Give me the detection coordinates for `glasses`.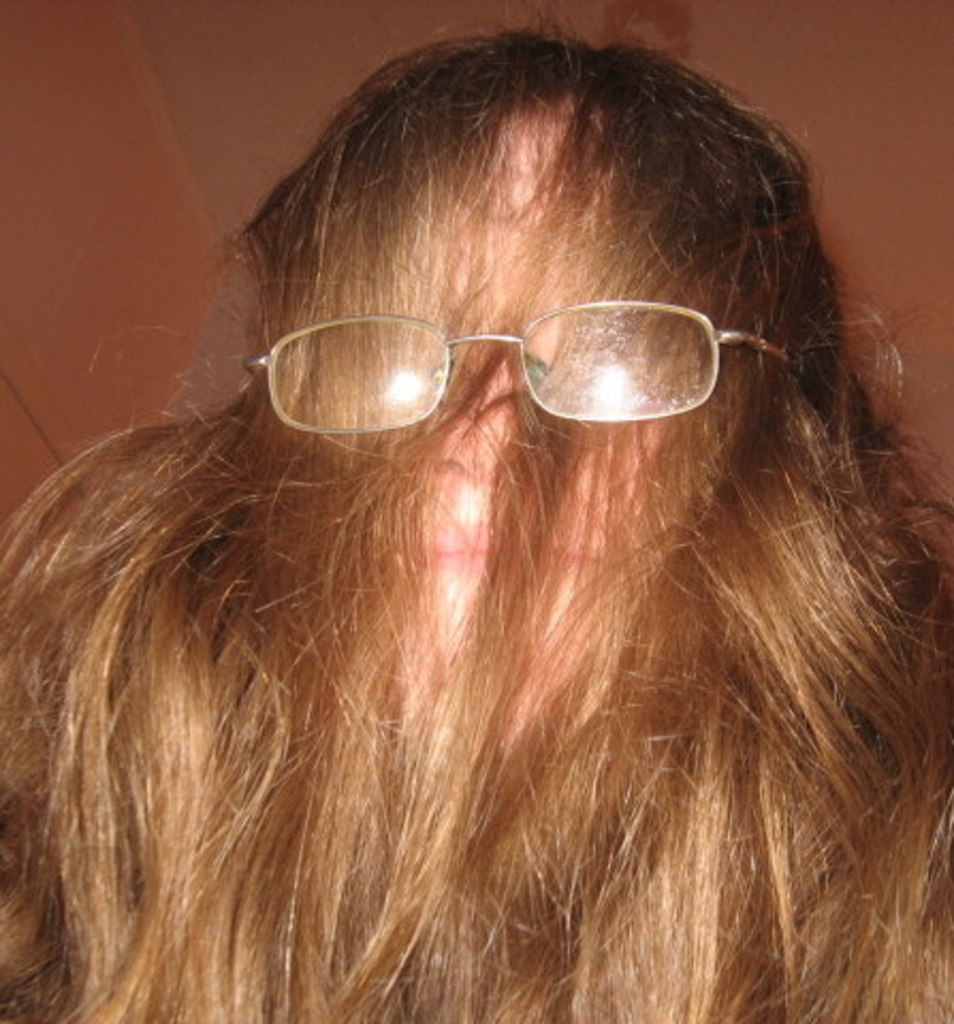
detection(179, 286, 709, 425).
